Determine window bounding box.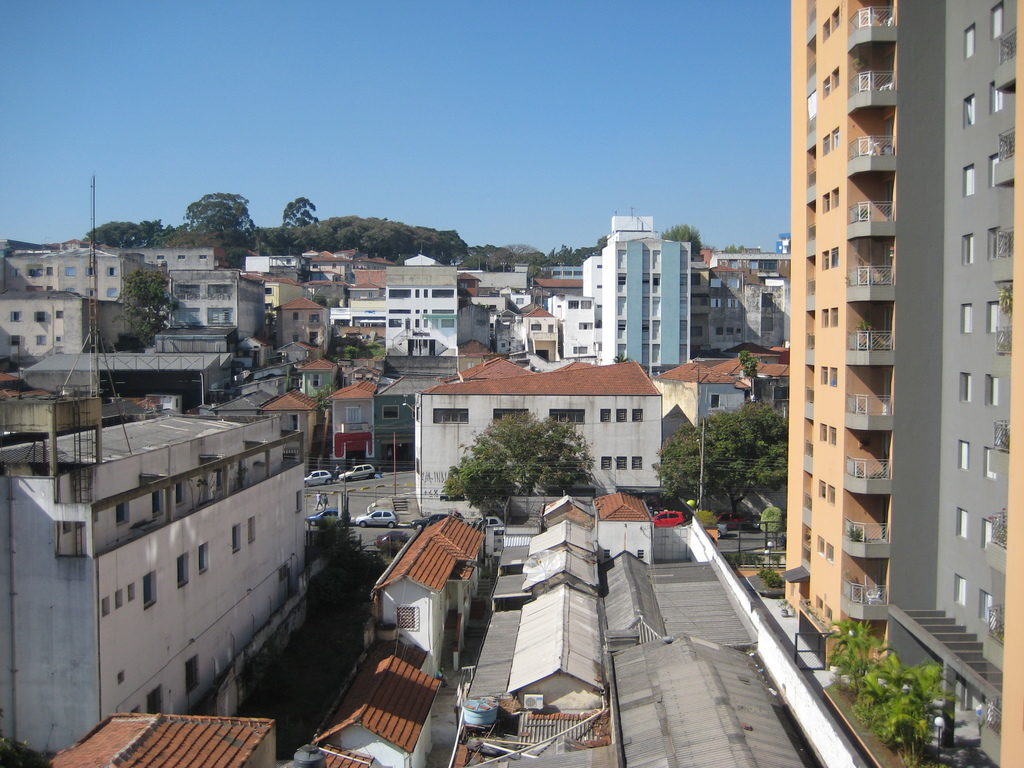
Determined: 628,404,643,426.
